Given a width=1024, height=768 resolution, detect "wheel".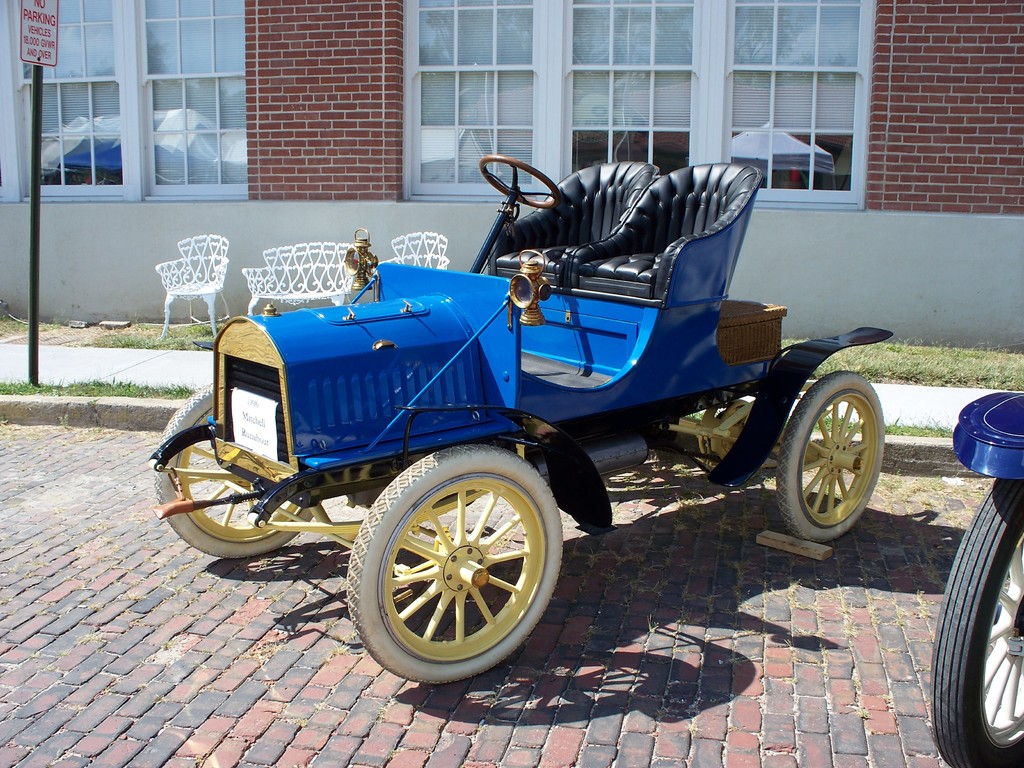
479:154:558:209.
